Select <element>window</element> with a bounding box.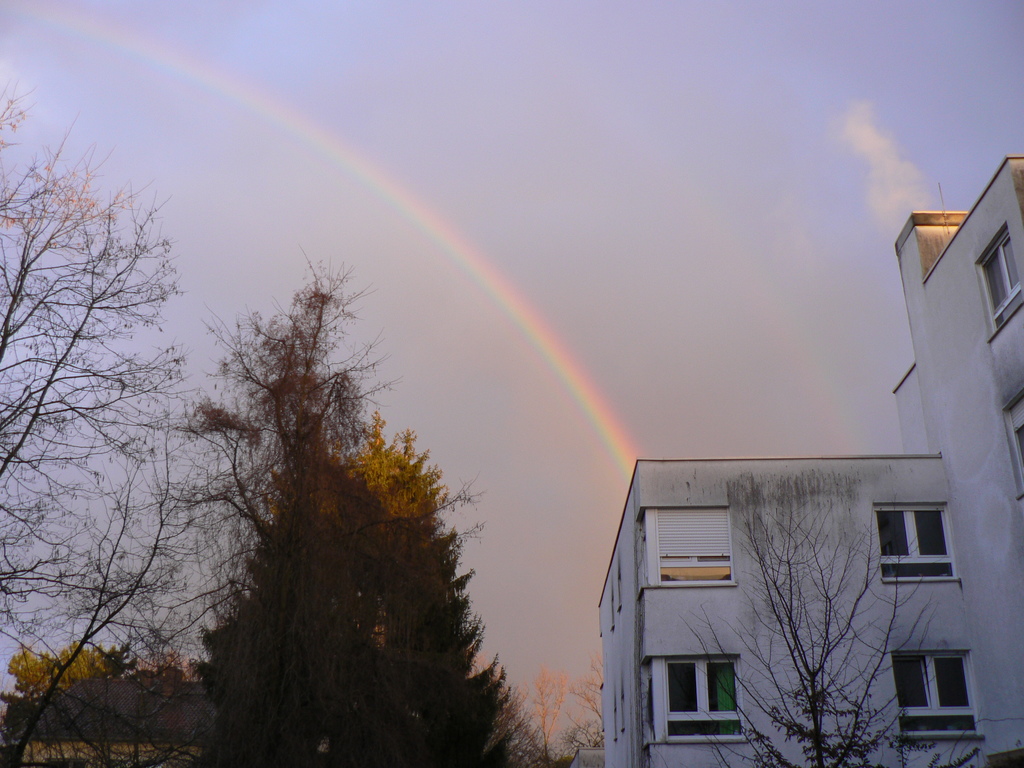
bbox(631, 508, 729, 585).
